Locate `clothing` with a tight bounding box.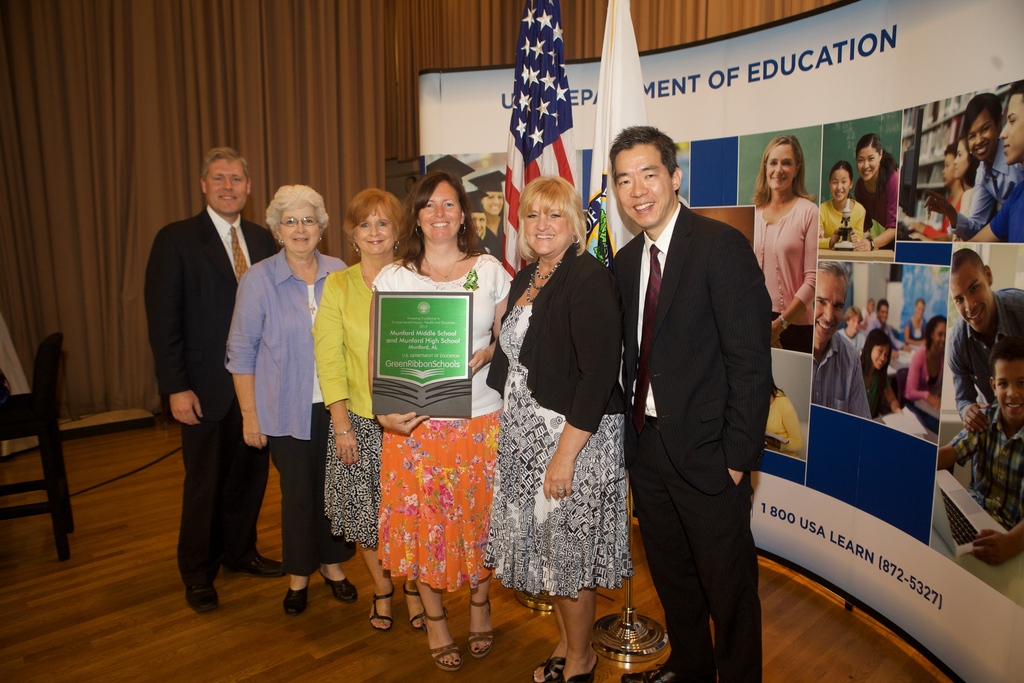
{"left": 808, "top": 333, "right": 872, "bottom": 421}.
